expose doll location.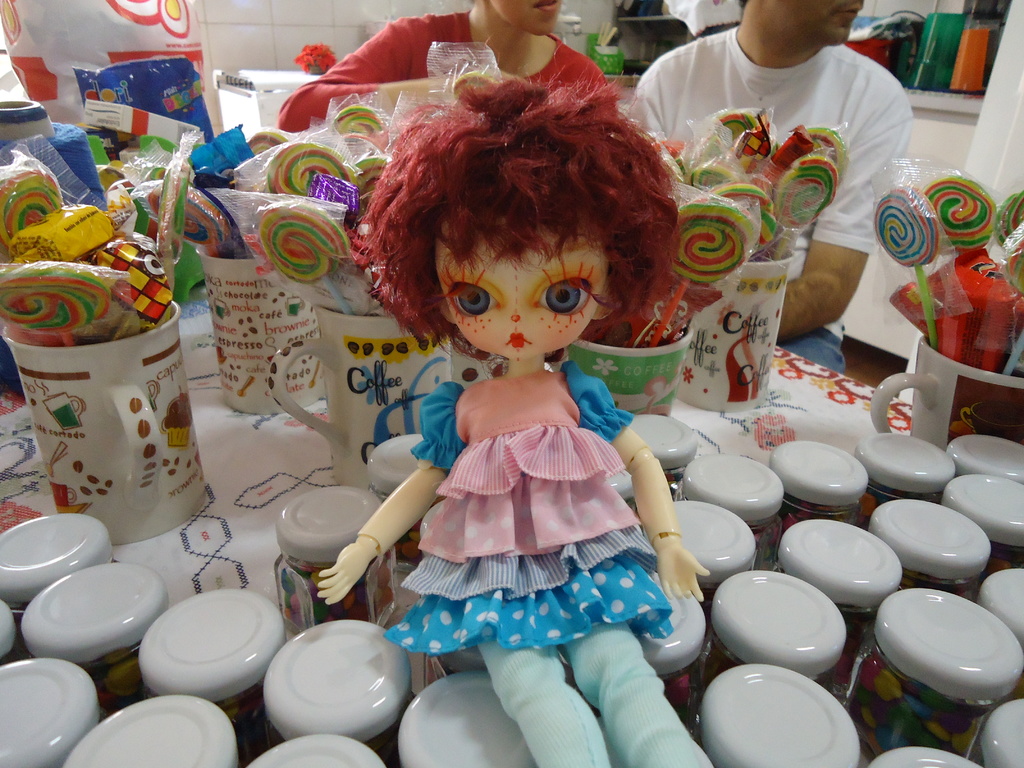
Exposed at crop(325, 46, 733, 737).
